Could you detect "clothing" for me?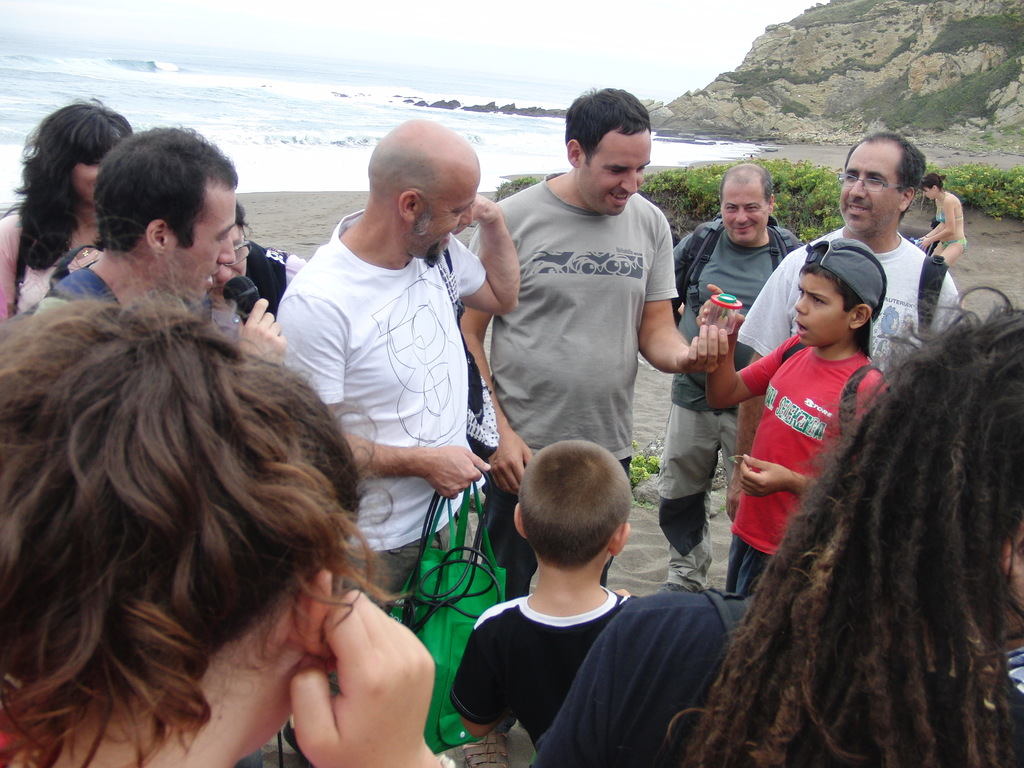
Detection result: pyautogui.locateOnScreen(466, 166, 674, 613).
